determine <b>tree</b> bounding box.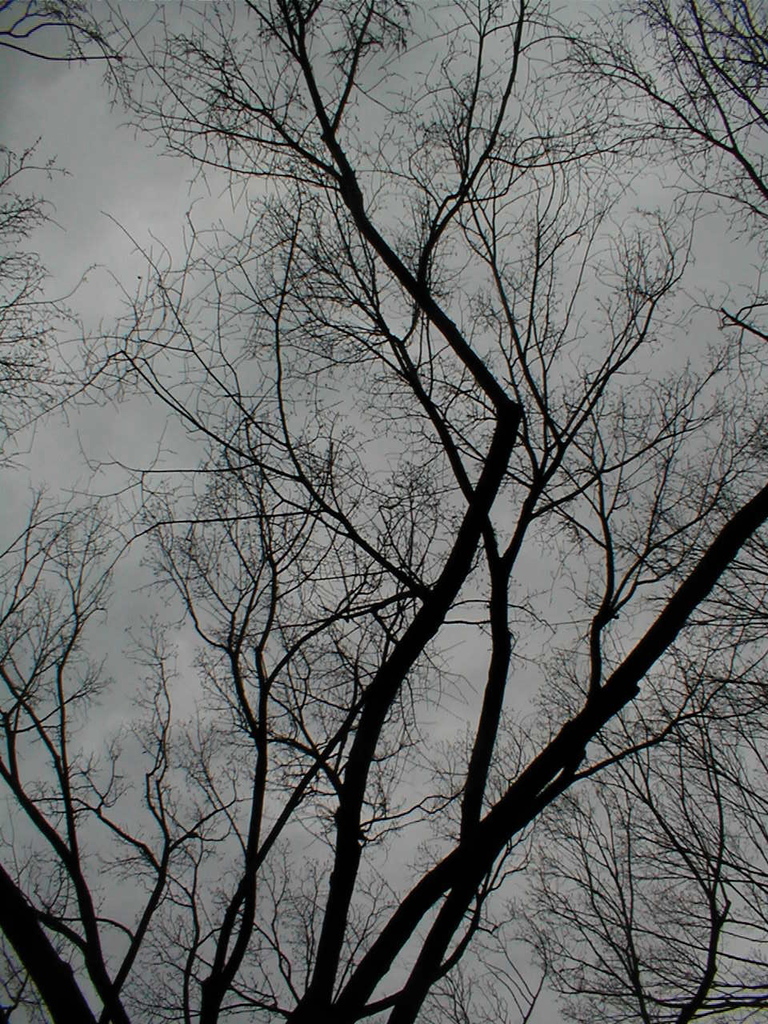
Determined: rect(25, 12, 744, 1023).
